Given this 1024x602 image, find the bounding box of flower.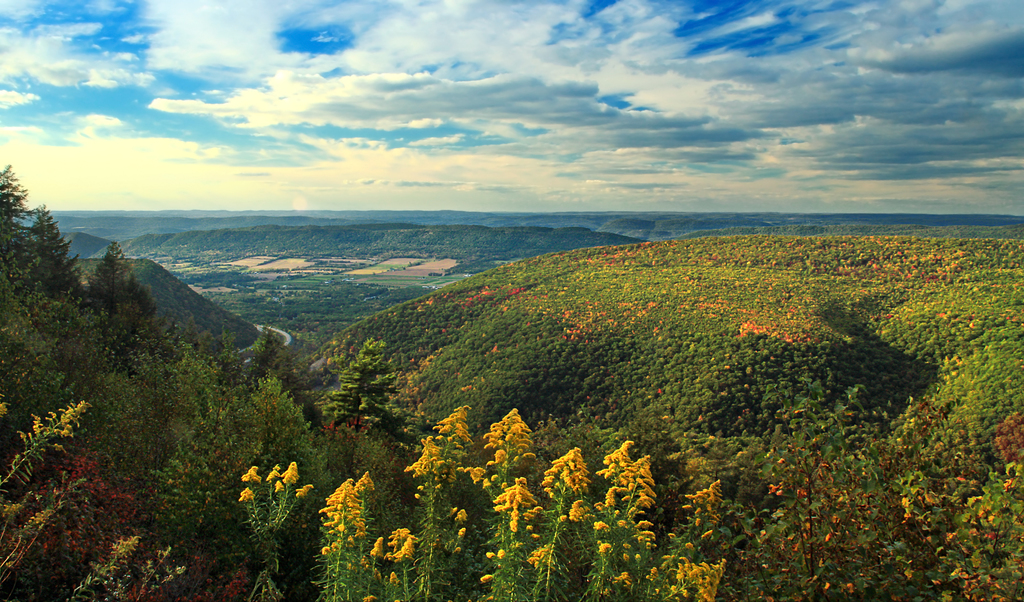
[left=236, top=463, right=260, bottom=484].
